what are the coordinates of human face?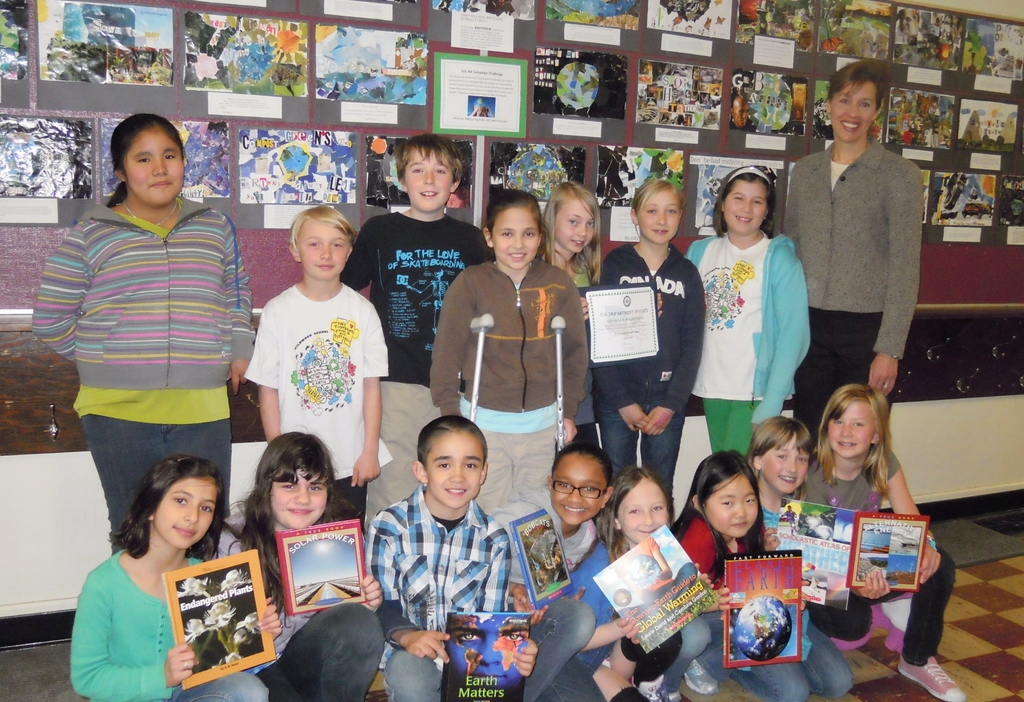
x1=553, y1=198, x2=591, y2=250.
